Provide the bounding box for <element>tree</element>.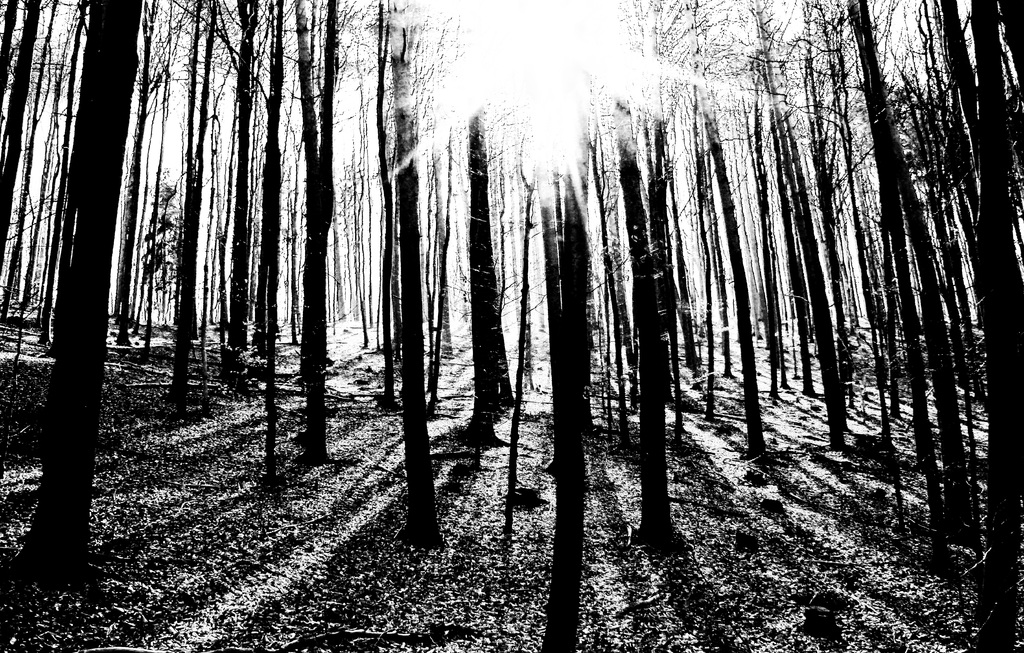
crop(256, 0, 290, 506).
